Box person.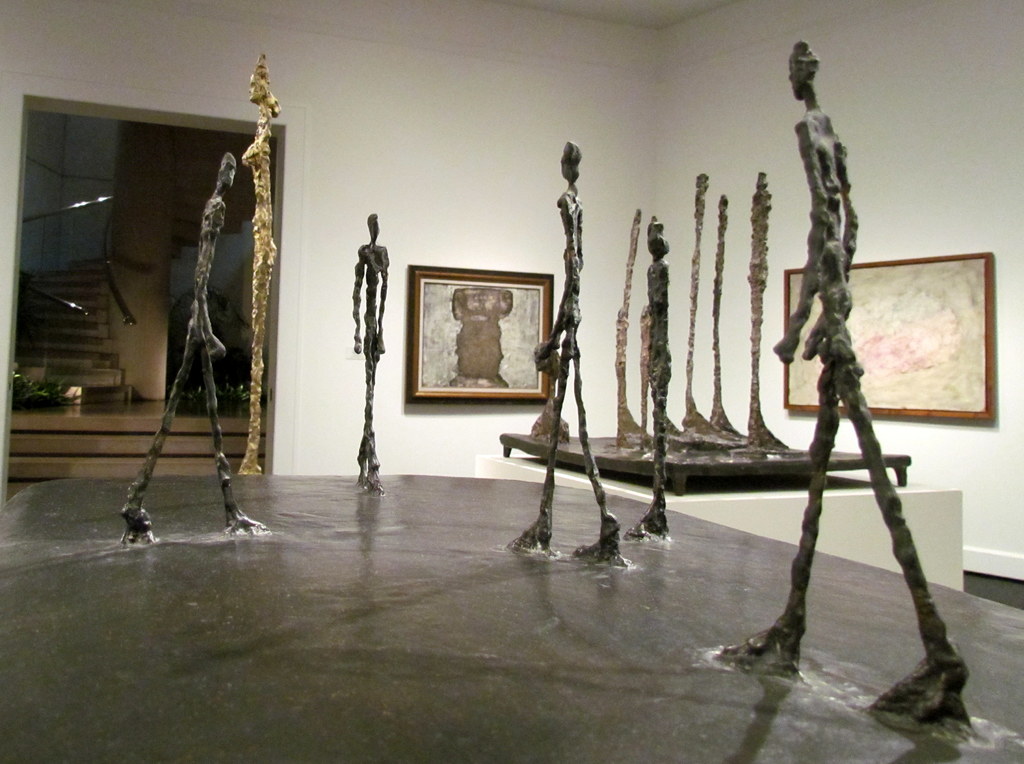
locate(624, 219, 673, 548).
